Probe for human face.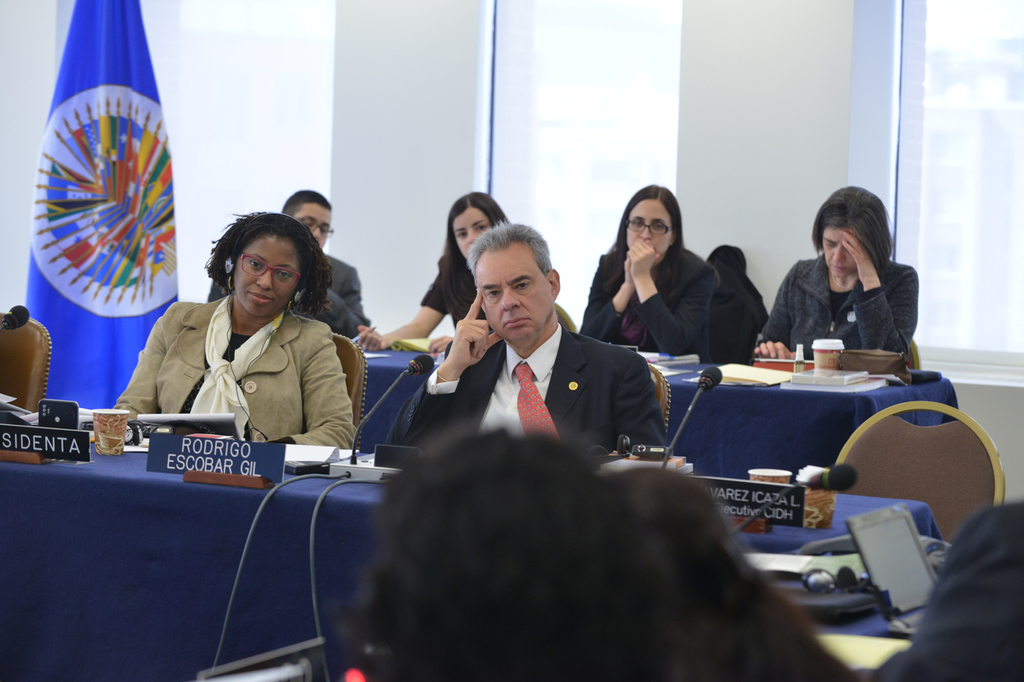
Probe result: Rect(823, 228, 857, 276).
